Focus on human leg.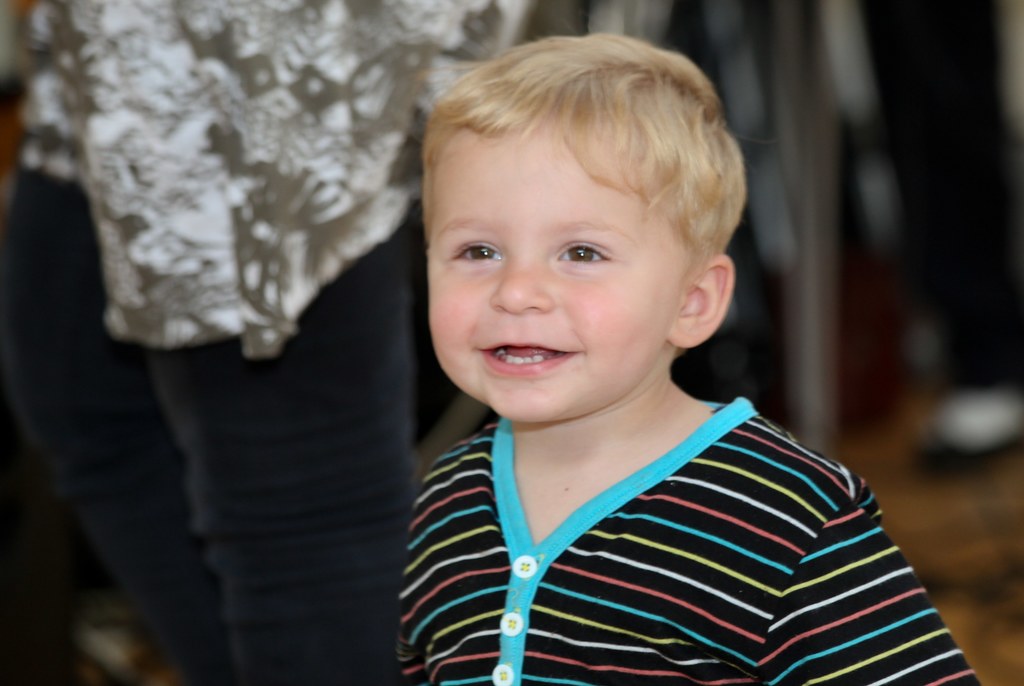
Focused at locate(150, 230, 422, 685).
